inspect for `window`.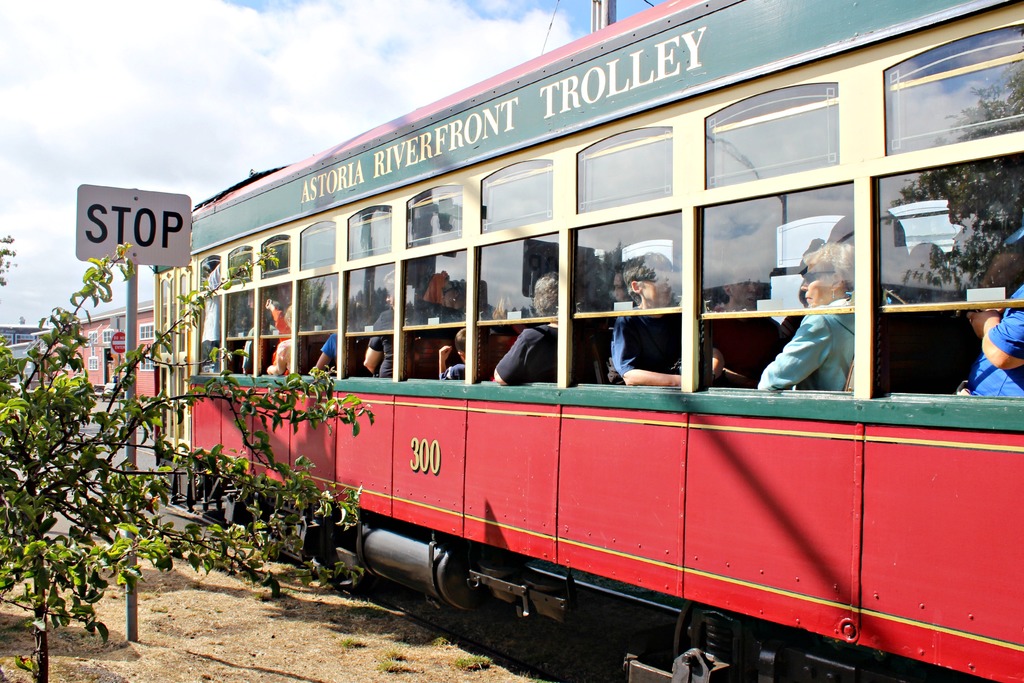
Inspection: <region>89, 332, 97, 342</region>.
